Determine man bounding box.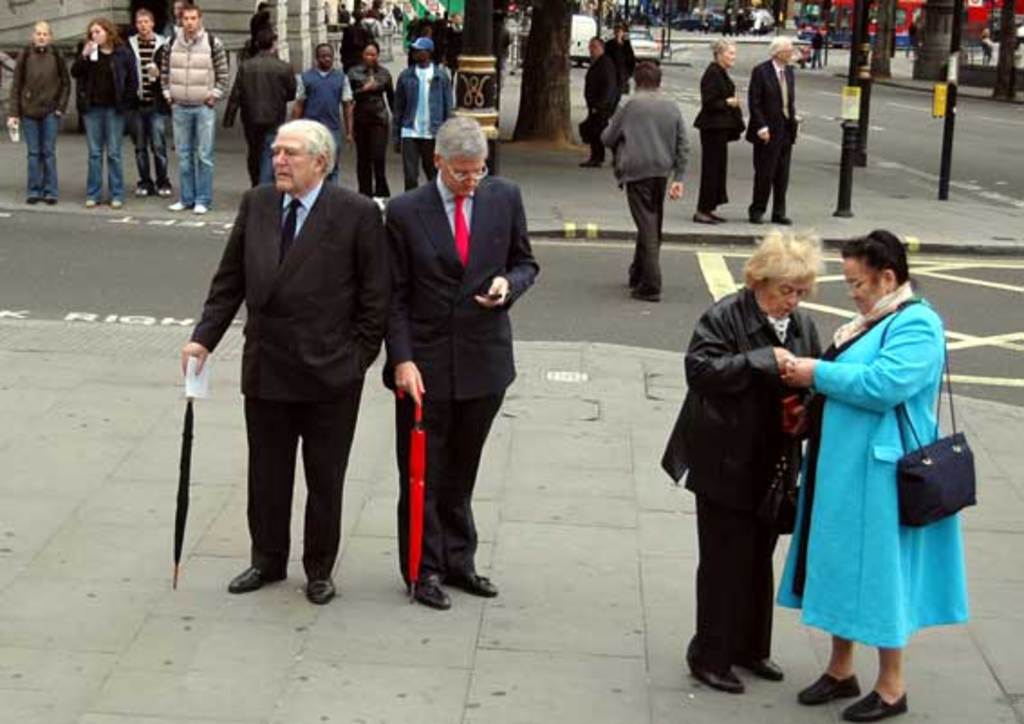
Determined: rect(578, 38, 618, 168).
